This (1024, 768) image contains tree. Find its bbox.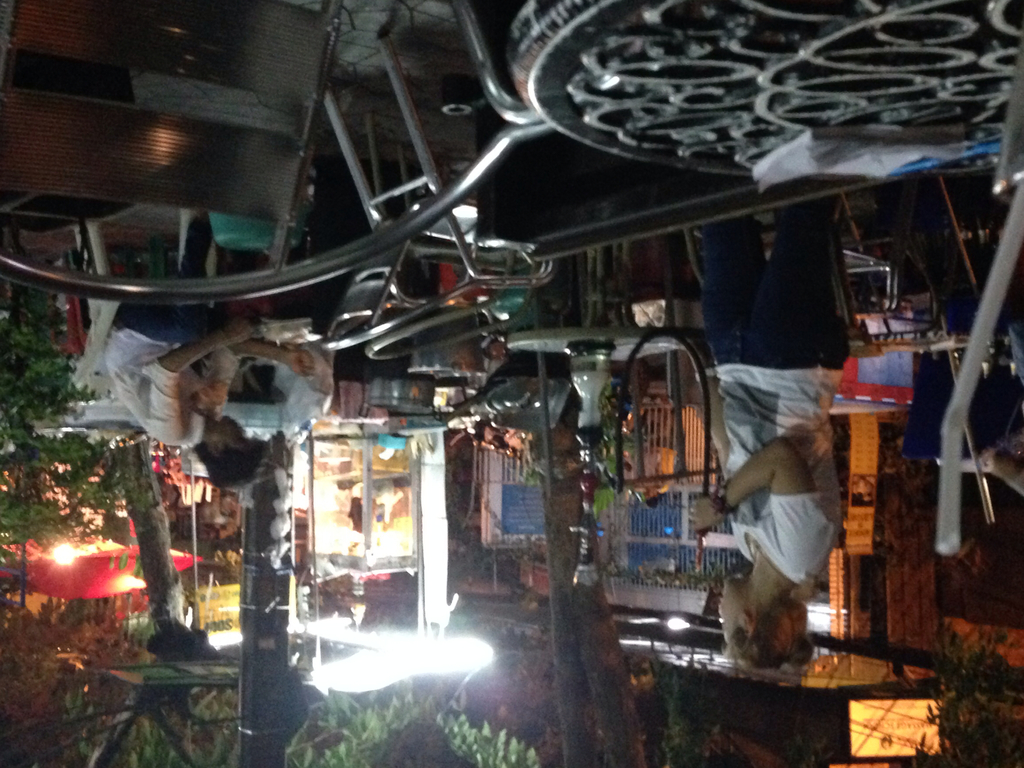
Rect(0, 440, 541, 767).
